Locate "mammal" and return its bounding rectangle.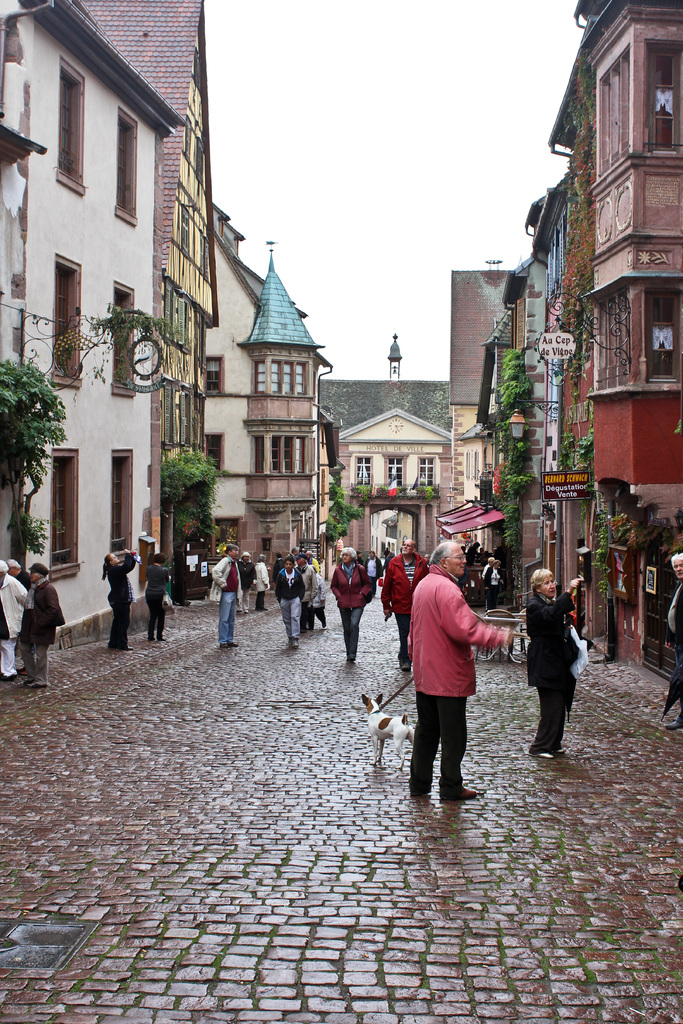
x1=15 y1=561 x2=66 y2=684.
